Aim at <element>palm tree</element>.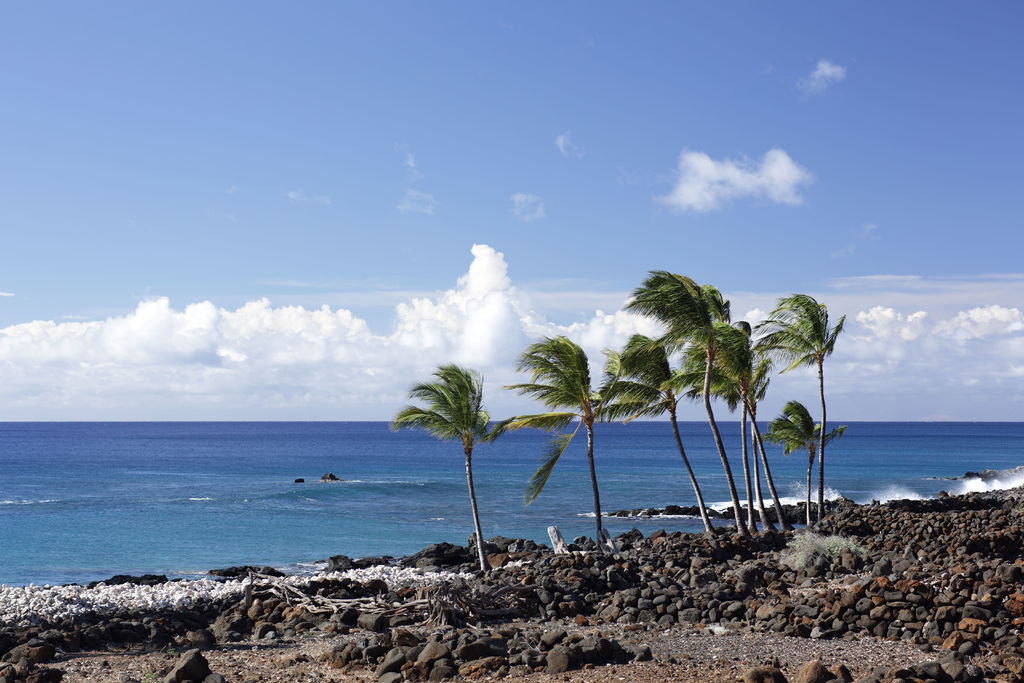
Aimed at 794, 403, 823, 503.
